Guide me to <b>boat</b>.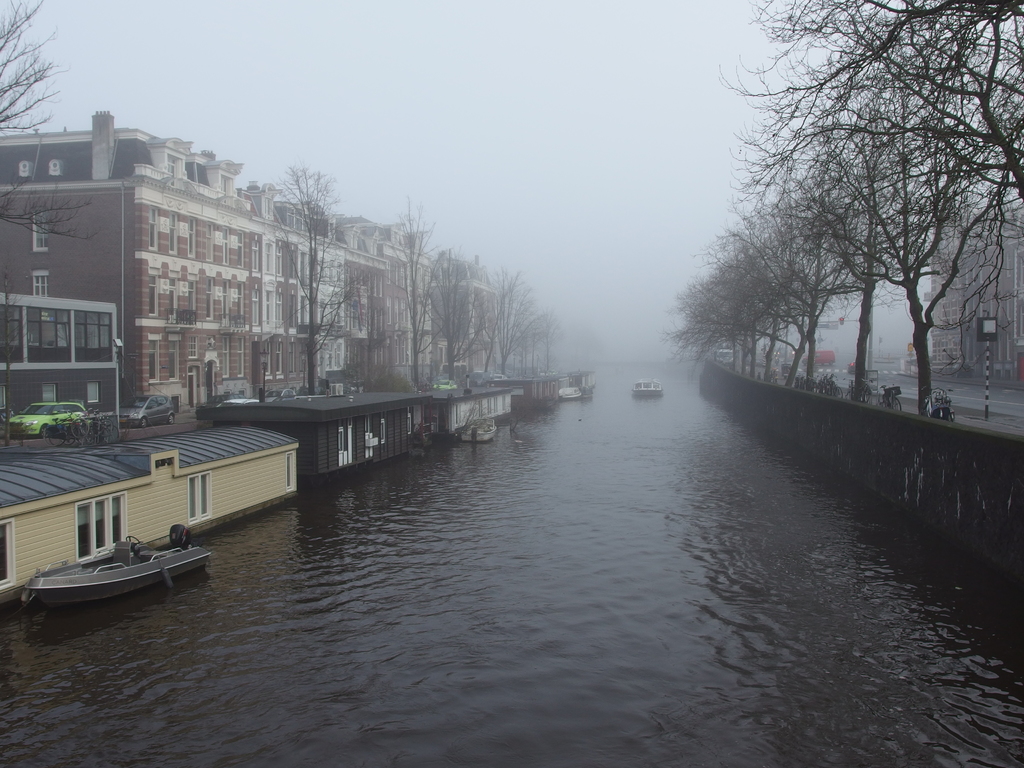
Guidance: BBox(462, 419, 499, 442).
